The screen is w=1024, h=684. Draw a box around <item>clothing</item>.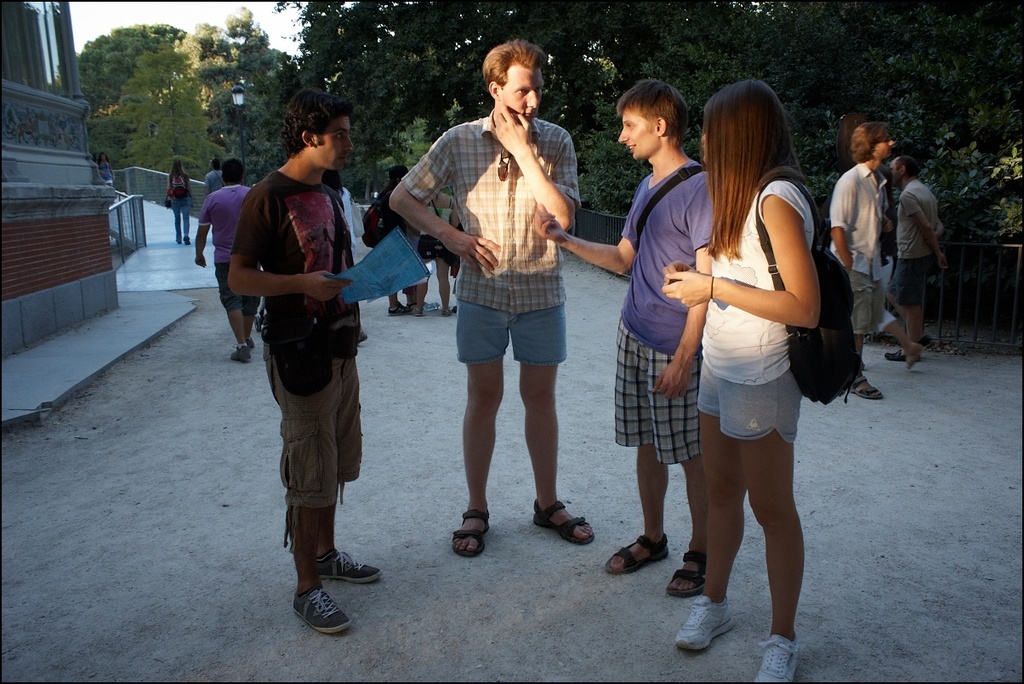
[615, 162, 720, 465].
